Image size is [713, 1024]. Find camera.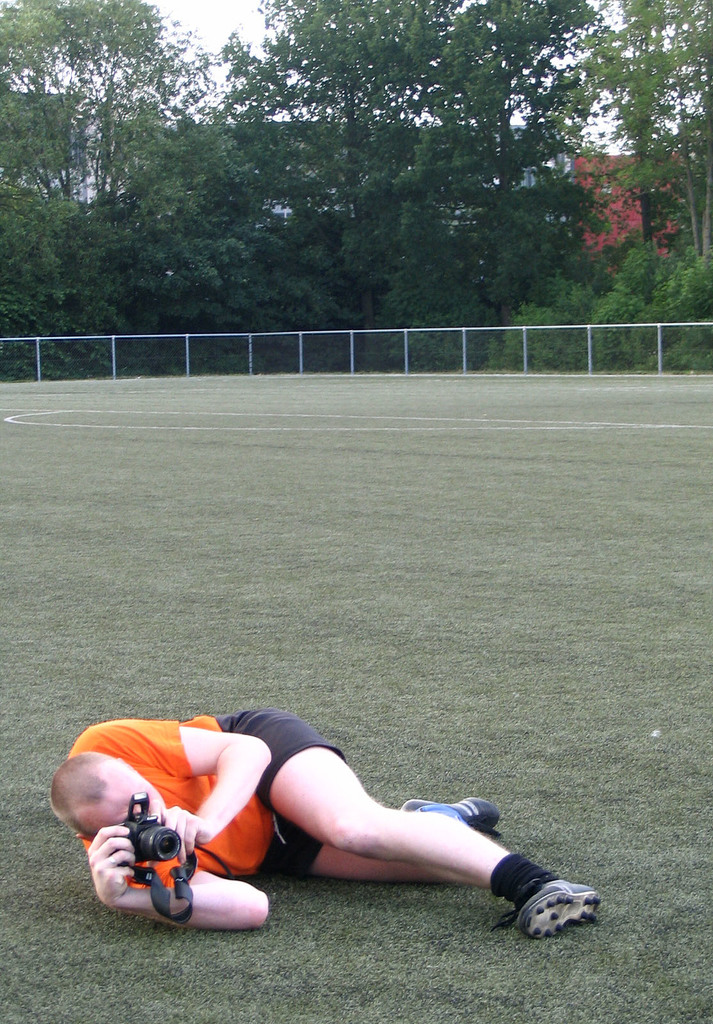
{"x1": 119, "y1": 792, "x2": 182, "y2": 863}.
